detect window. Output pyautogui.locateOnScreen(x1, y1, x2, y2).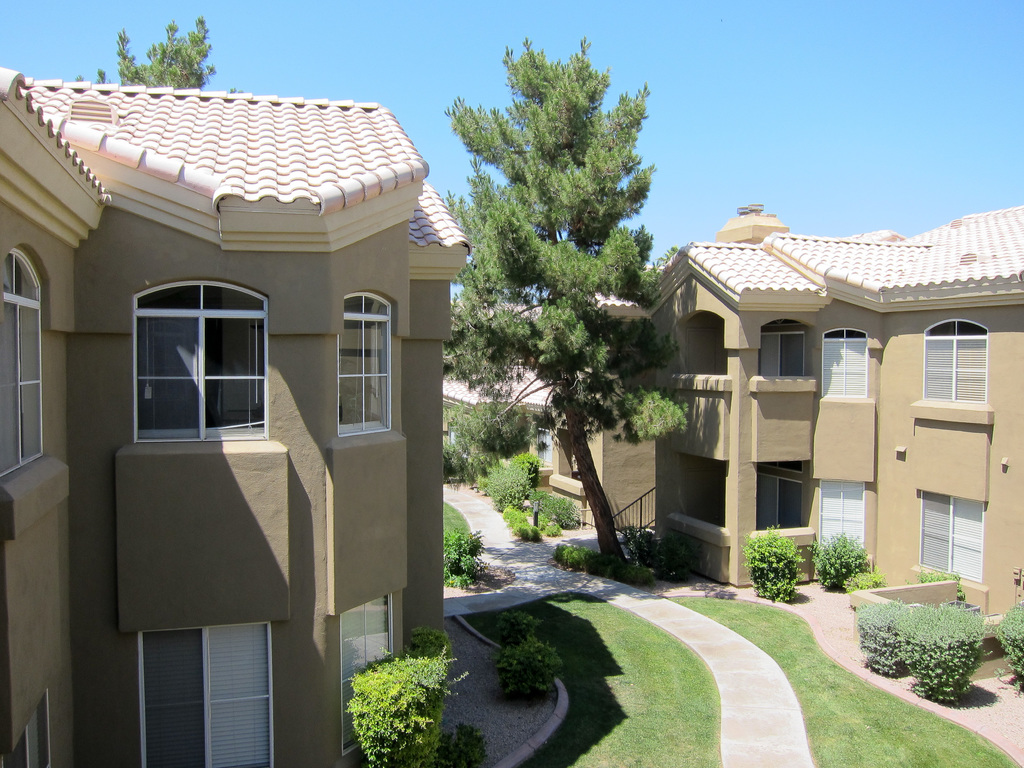
pyautogui.locateOnScreen(920, 493, 983, 580).
